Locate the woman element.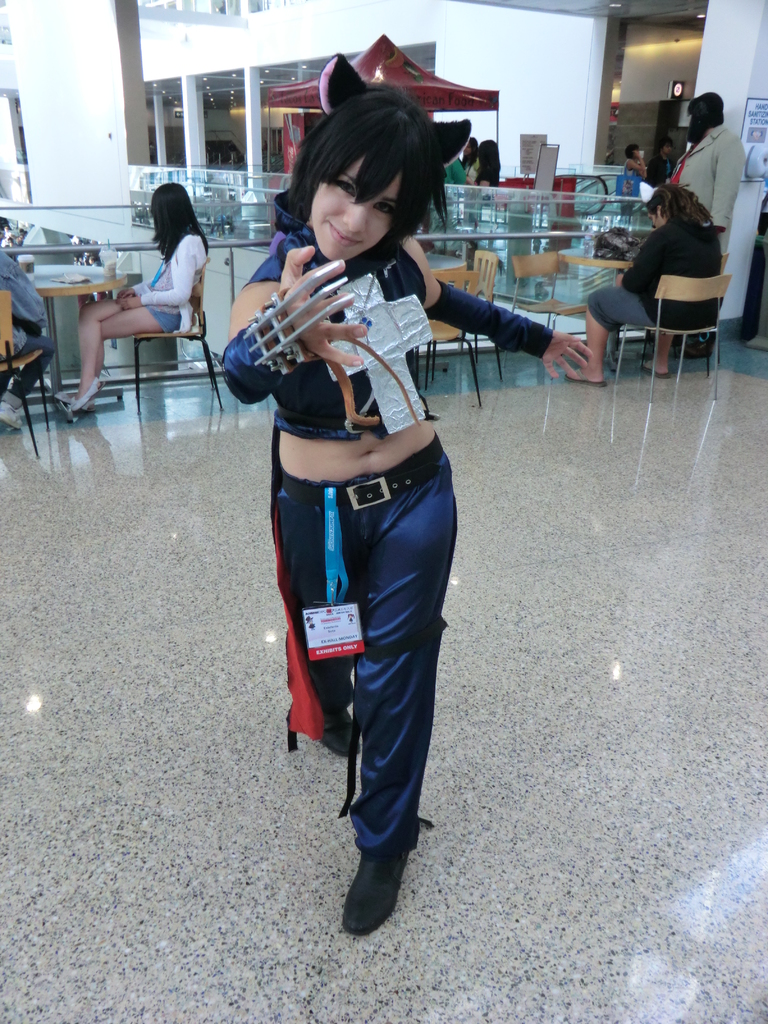
Element bbox: 563 183 727 384.
